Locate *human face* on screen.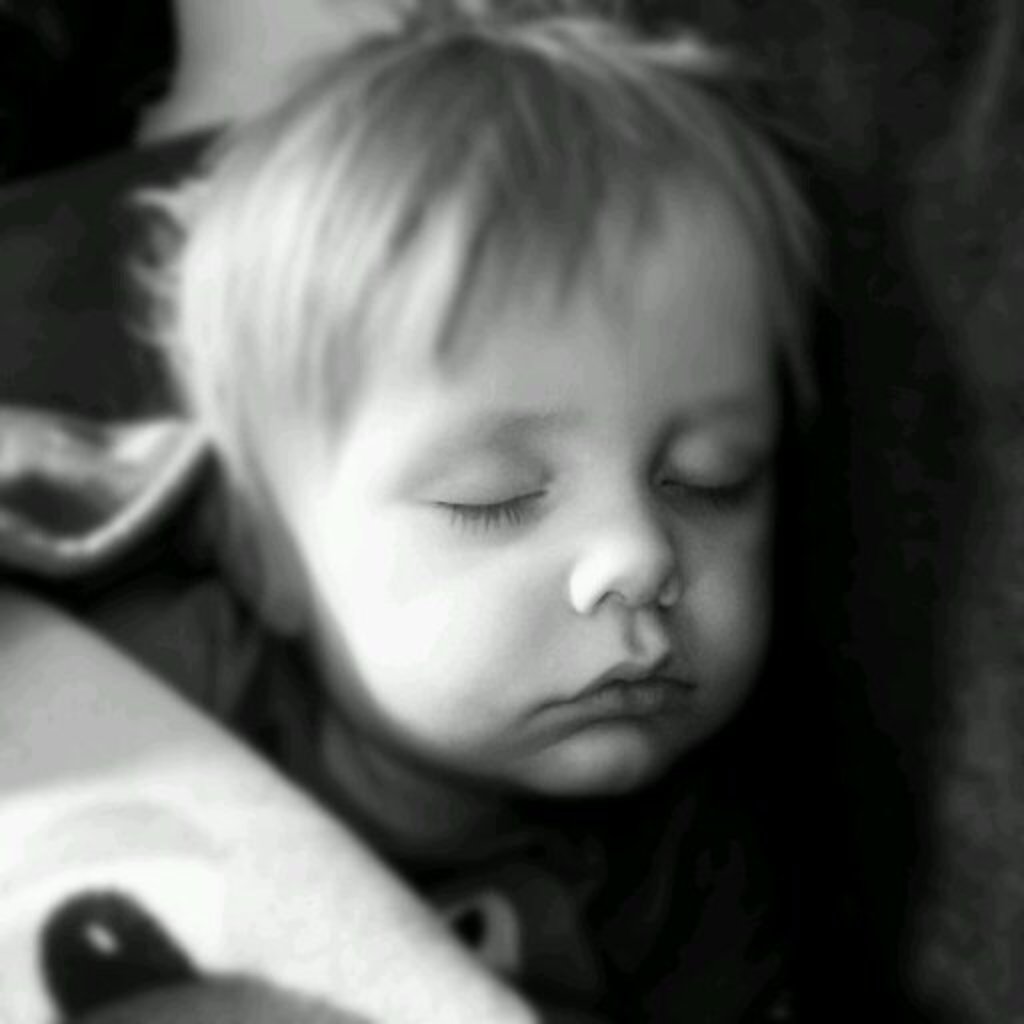
On screen at bbox=(320, 160, 786, 800).
